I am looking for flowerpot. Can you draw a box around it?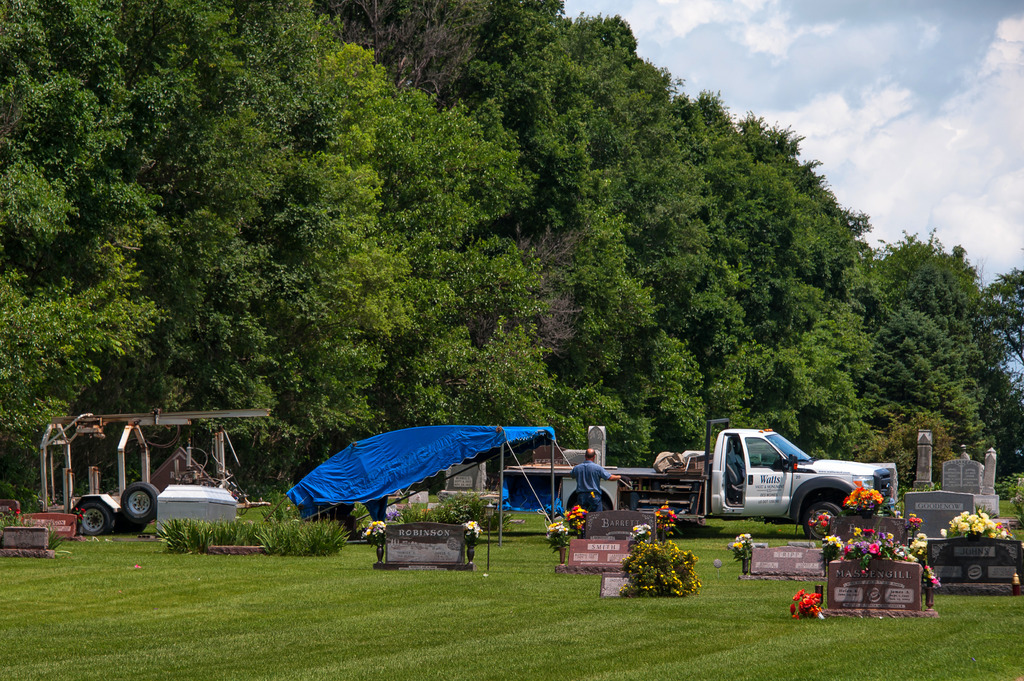
Sure, the bounding box is 922:584:934:610.
